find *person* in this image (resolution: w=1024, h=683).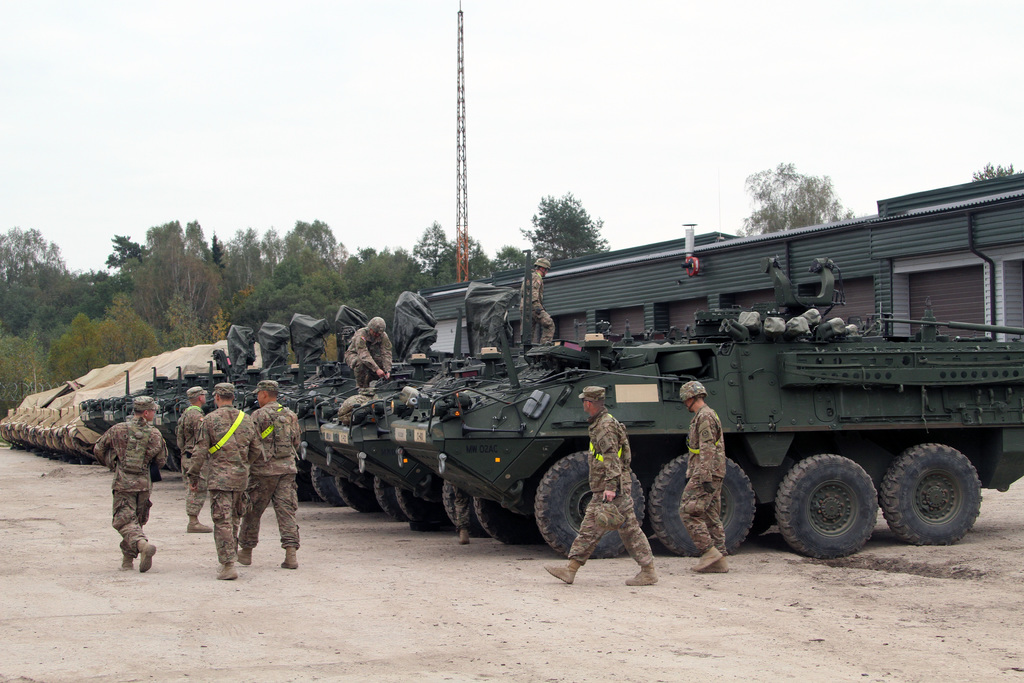
Rect(674, 377, 729, 575).
